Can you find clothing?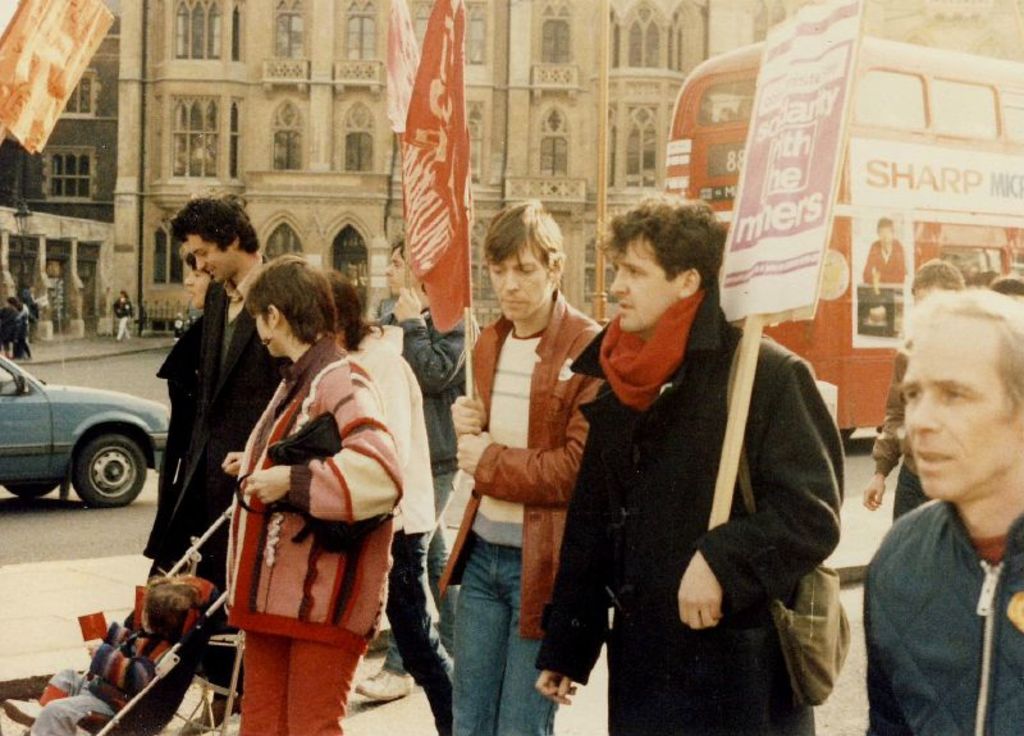
Yes, bounding box: [150,301,260,566].
